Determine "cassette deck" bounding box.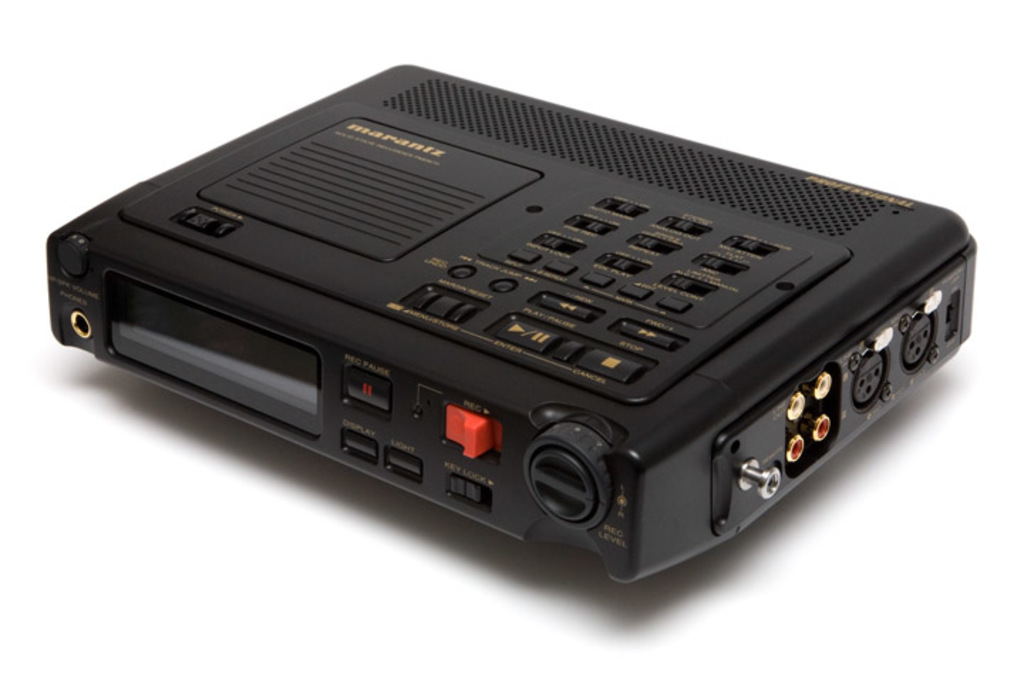
Determined: 36, 18, 920, 598.
